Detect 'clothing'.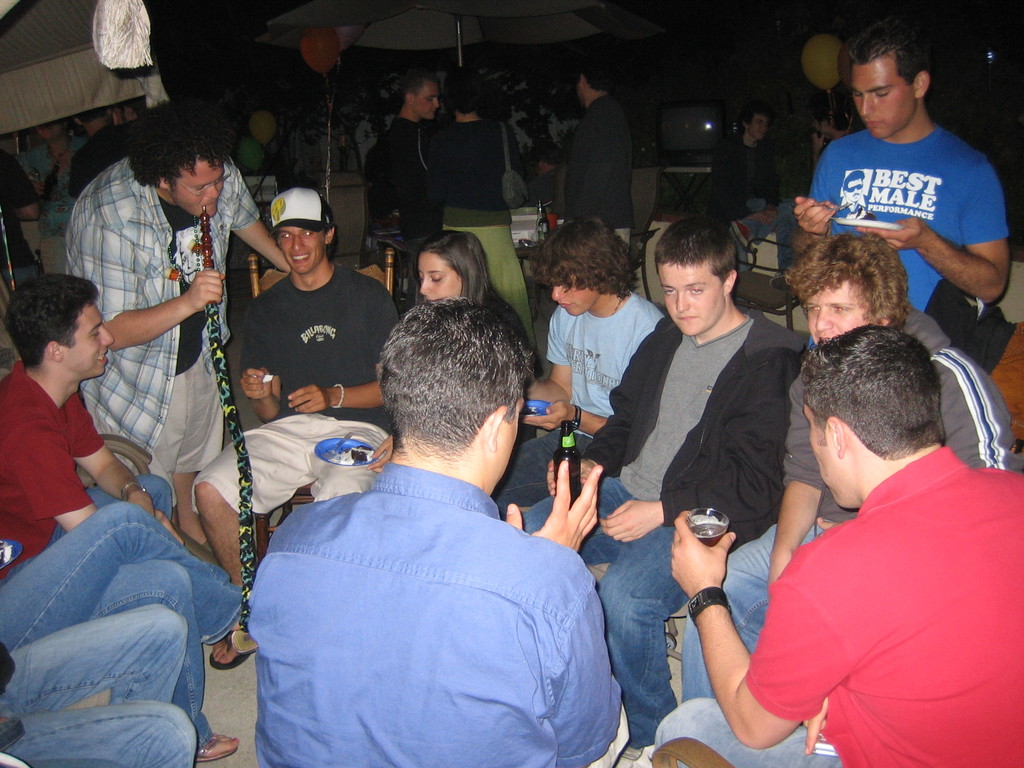
Detected at box=[647, 445, 1023, 767].
